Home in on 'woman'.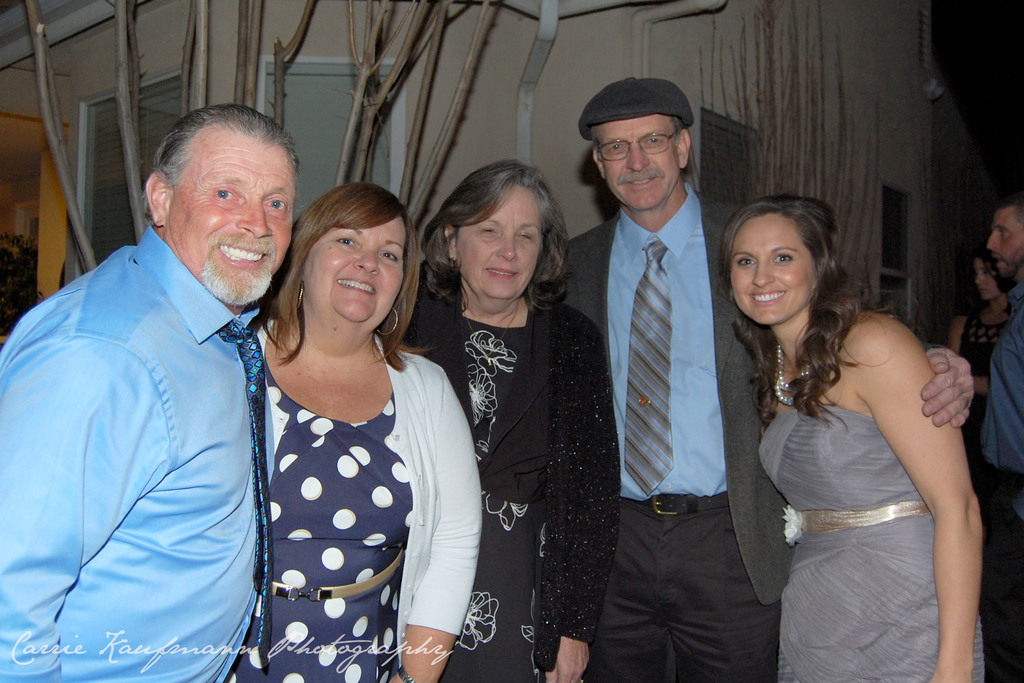
Homed in at (236,179,485,682).
